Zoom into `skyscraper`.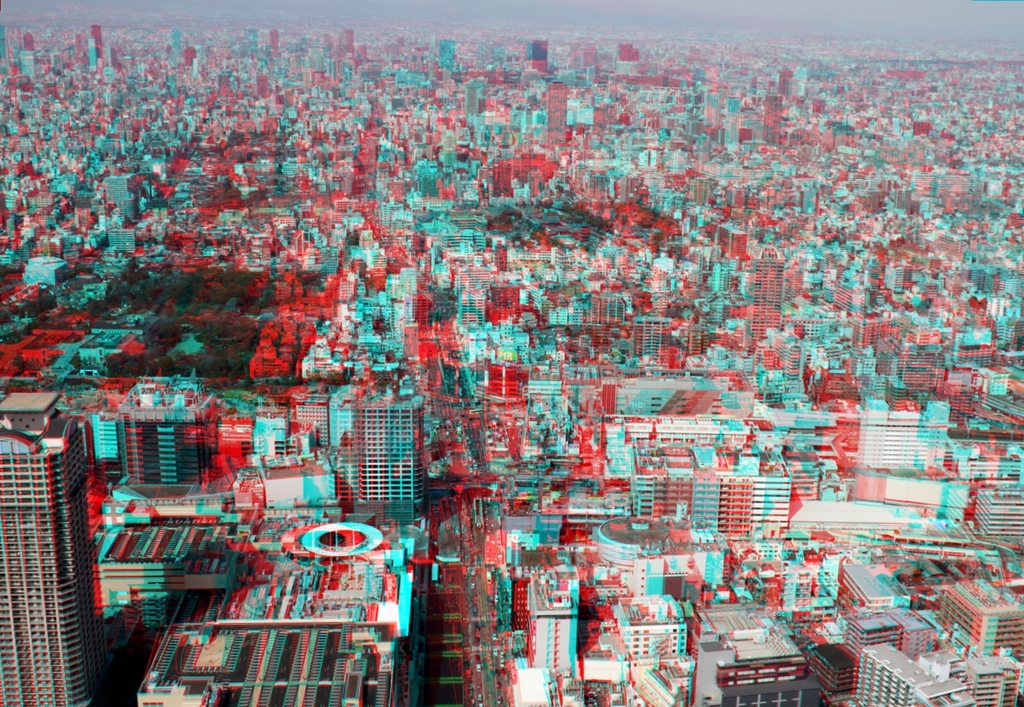
Zoom target: (0,381,102,706).
